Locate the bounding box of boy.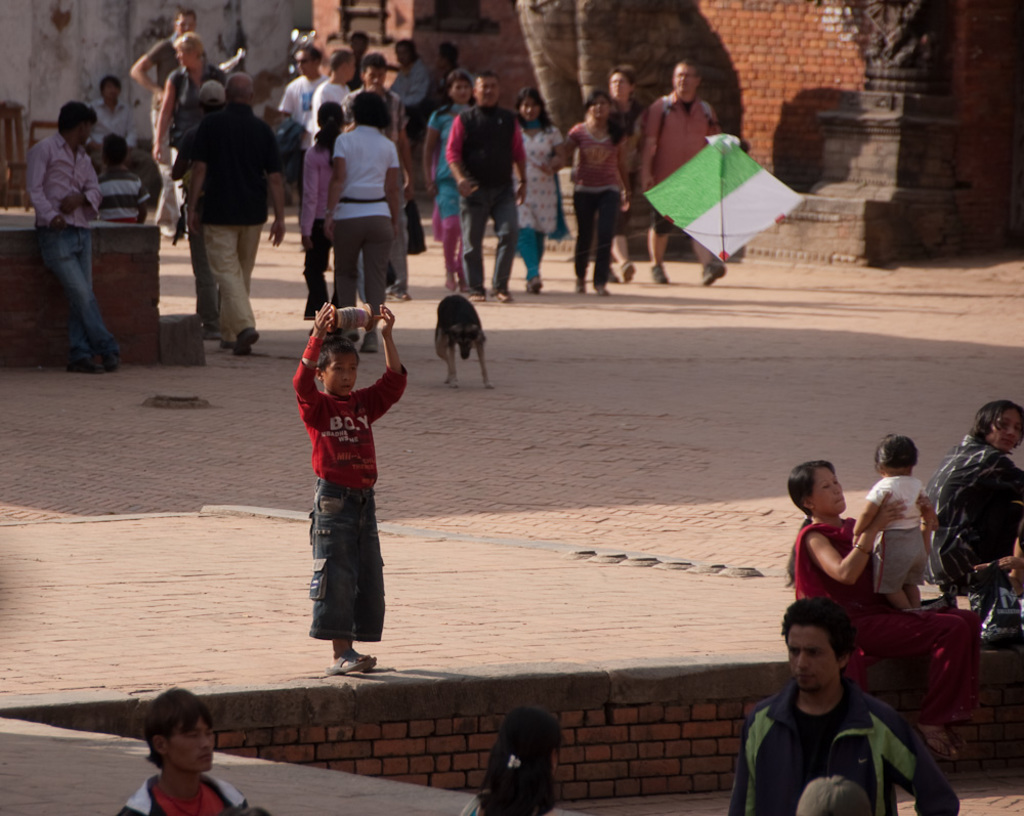
Bounding box: (293, 301, 407, 676).
